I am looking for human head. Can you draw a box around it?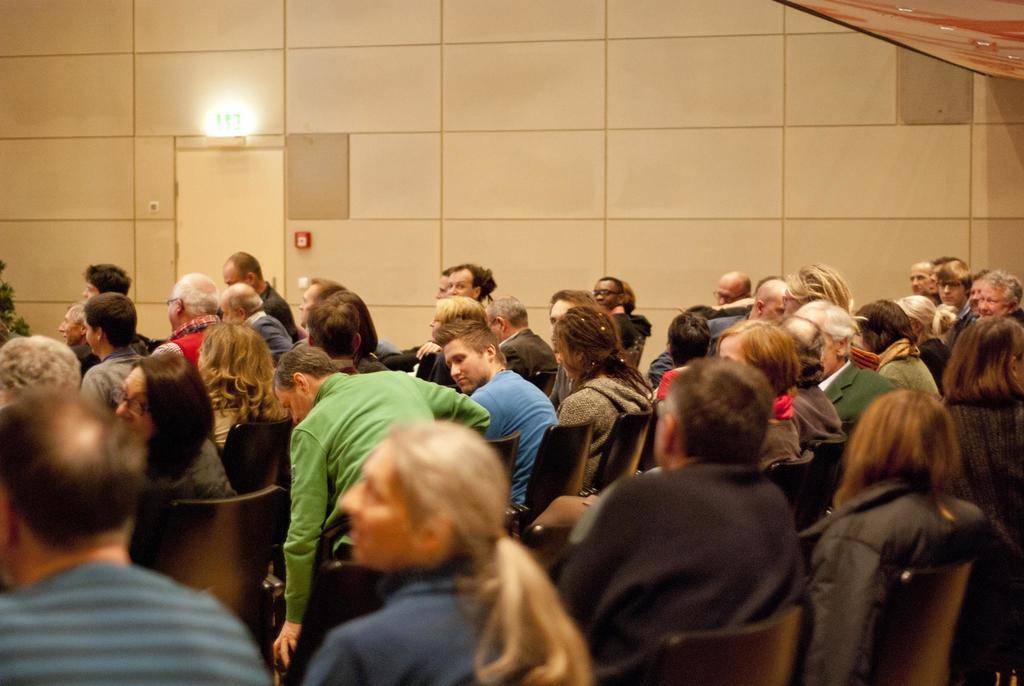
Sure, the bounding box is pyautogui.locateOnScreen(165, 270, 219, 332).
